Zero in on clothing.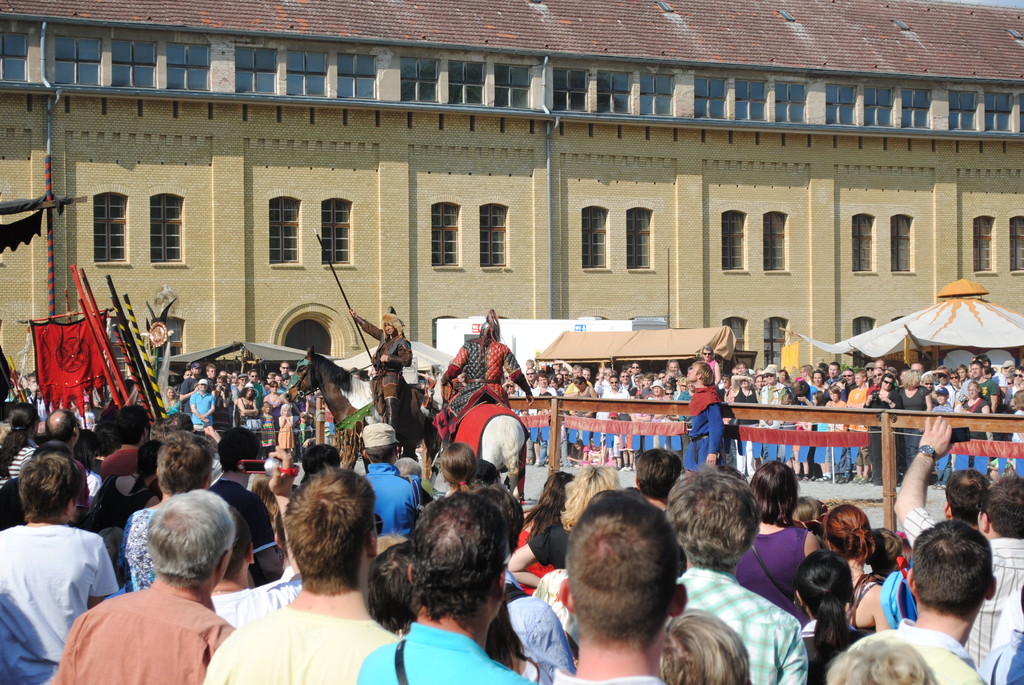
Zeroed in: locate(0, 510, 117, 684).
